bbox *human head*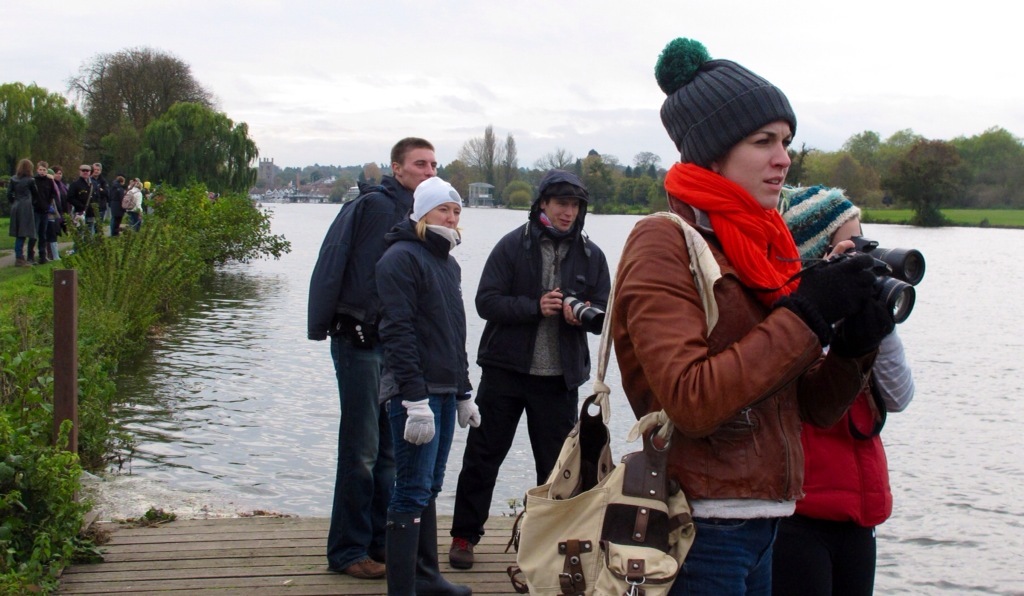
(422,191,469,238)
